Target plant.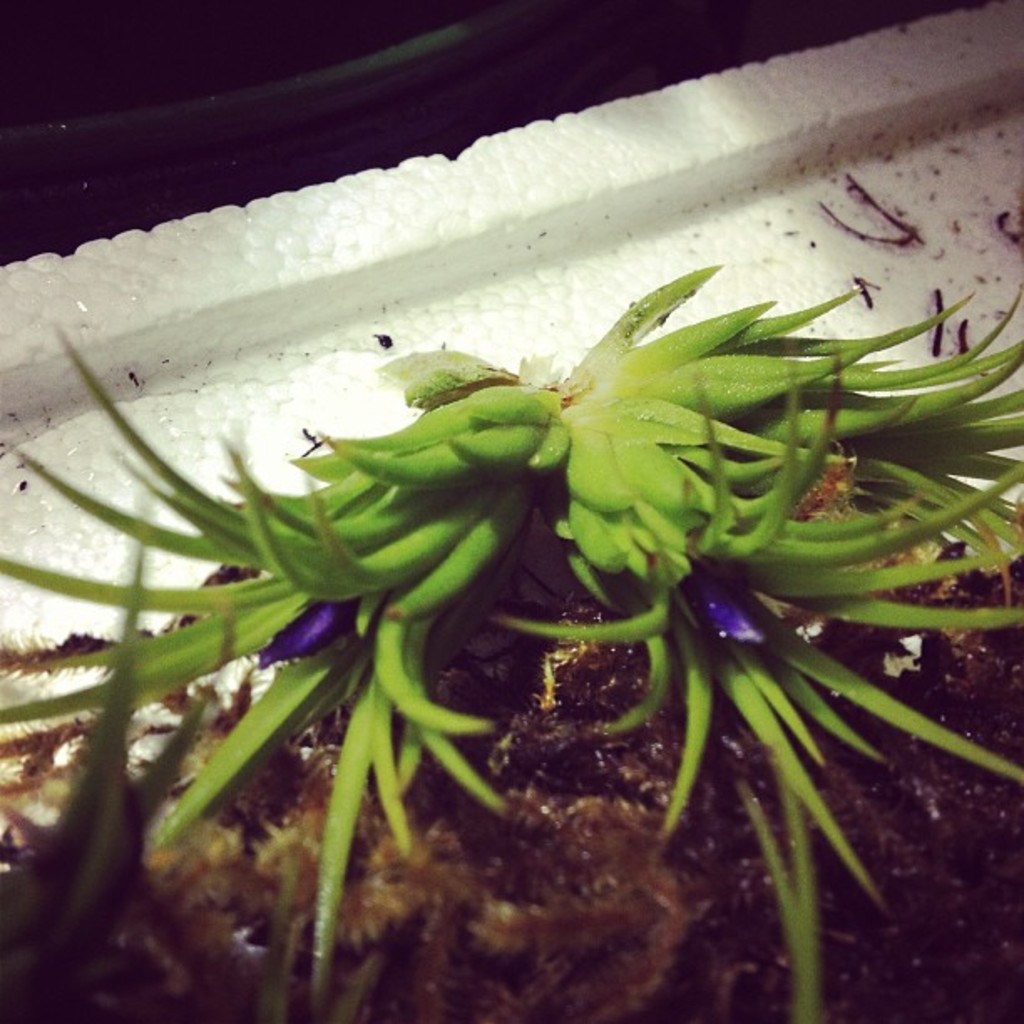
Target region: x1=0, y1=249, x2=1022, y2=1022.
